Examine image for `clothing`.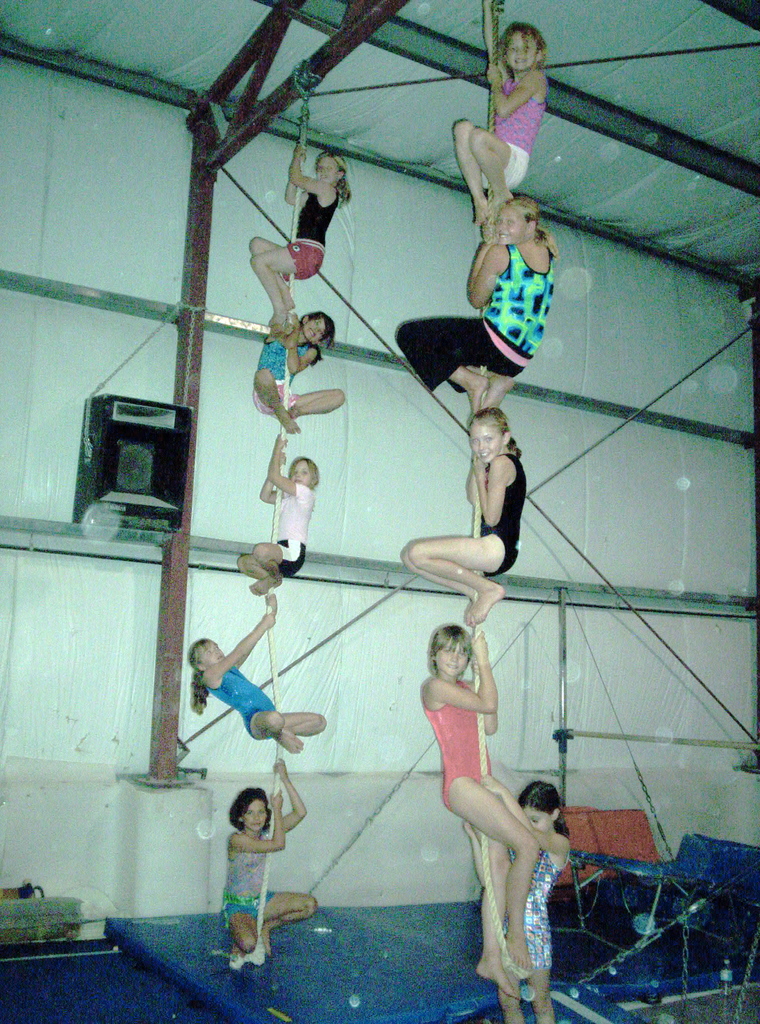
Examination result: 419,678,492,809.
